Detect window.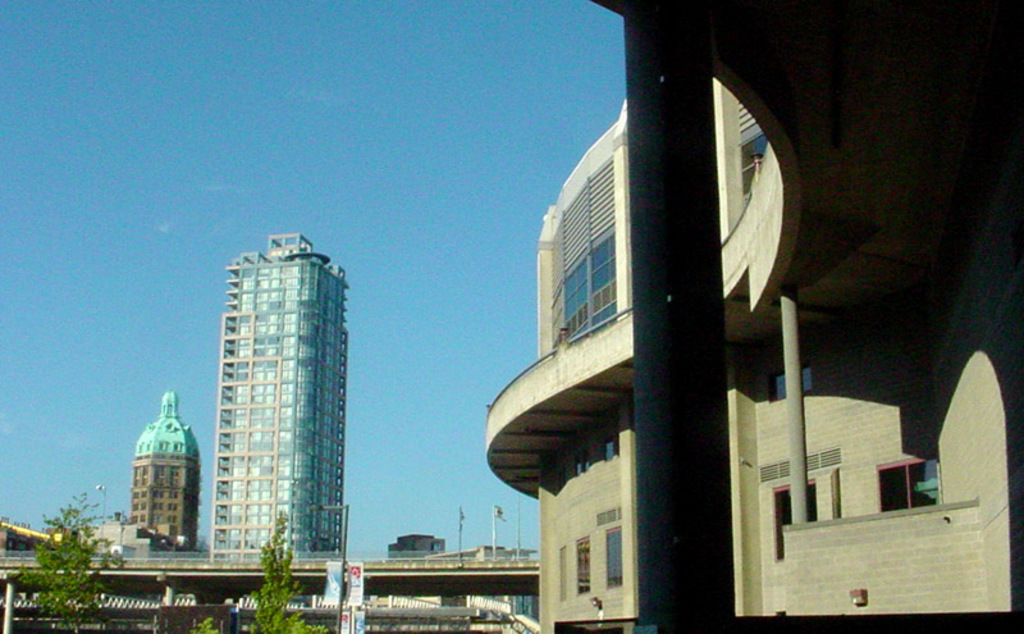
Detected at {"x1": 773, "y1": 476, "x2": 814, "y2": 562}.
